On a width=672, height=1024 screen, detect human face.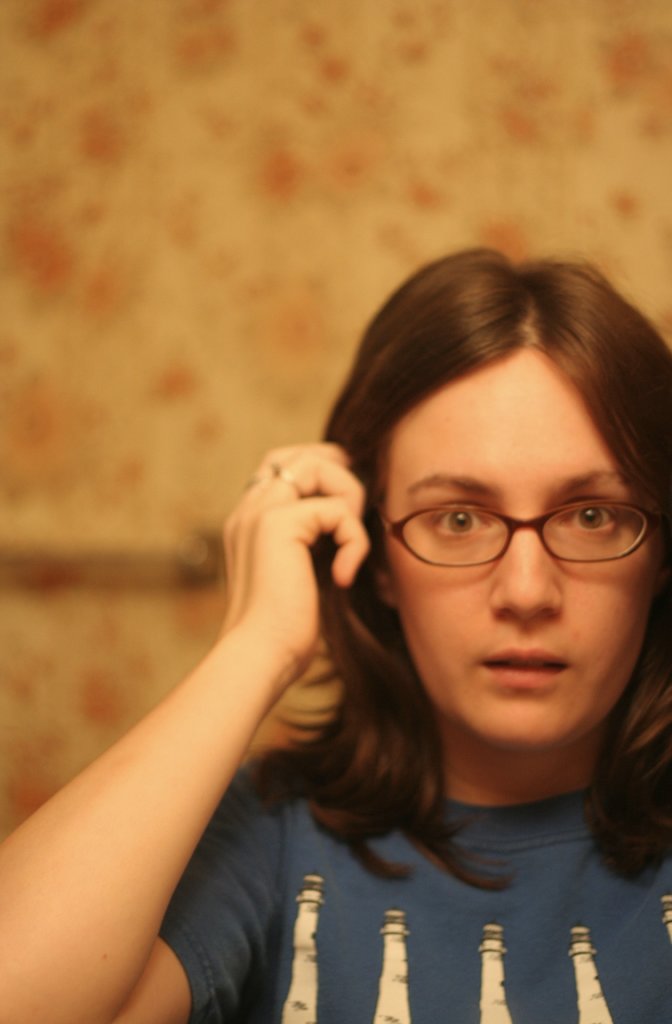
rect(376, 351, 657, 747).
